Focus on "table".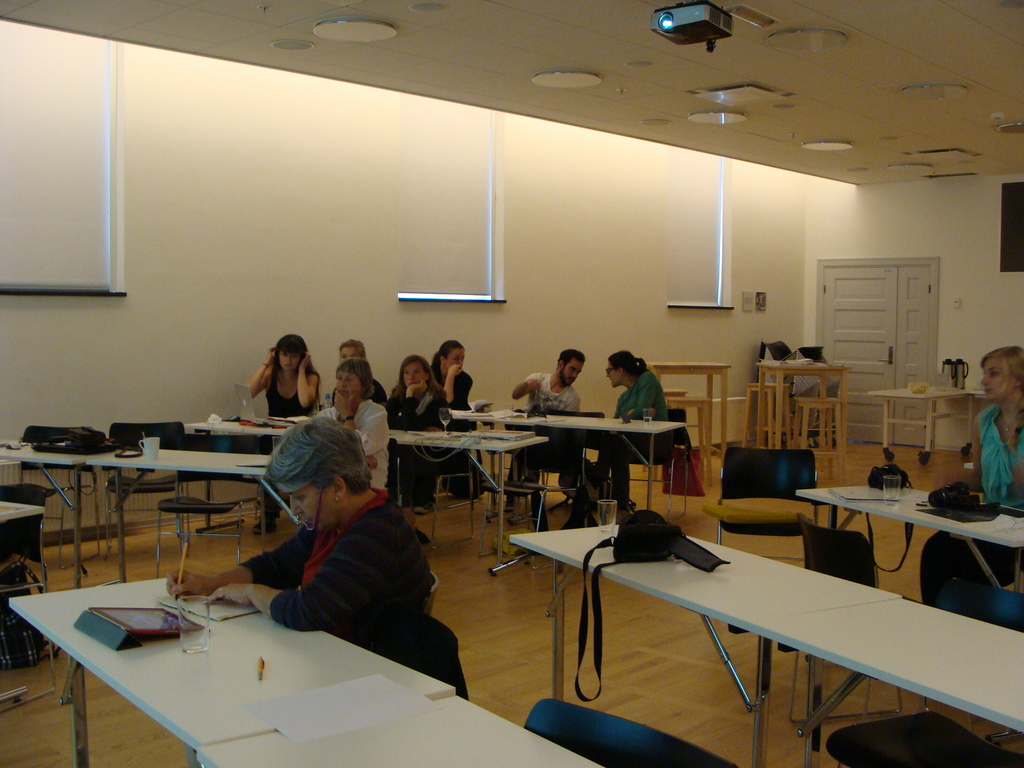
Focused at box=[794, 490, 1023, 543].
